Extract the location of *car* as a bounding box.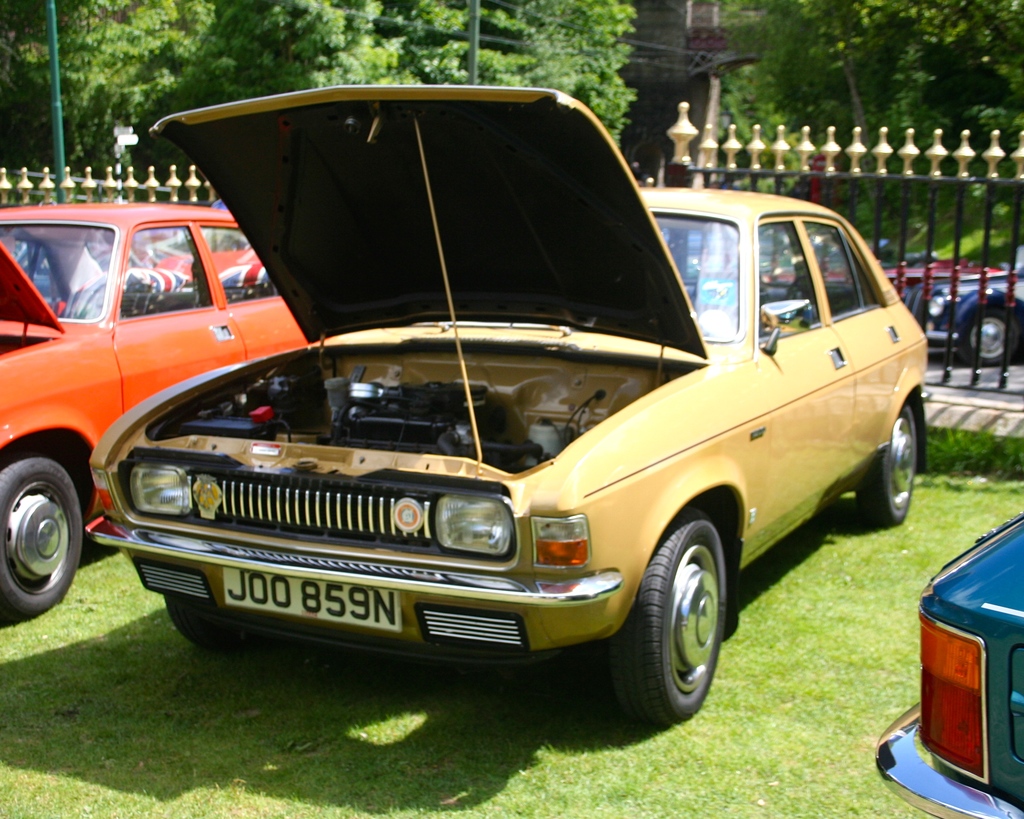
{"left": 864, "top": 521, "right": 1021, "bottom": 818}.
